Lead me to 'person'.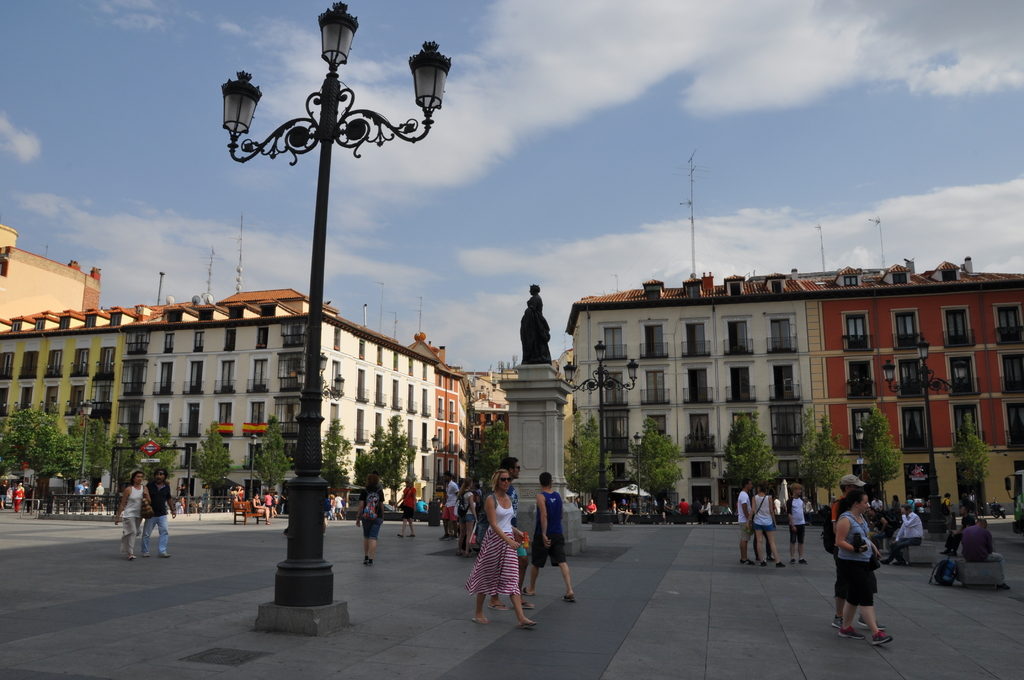
Lead to bbox(824, 479, 891, 638).
